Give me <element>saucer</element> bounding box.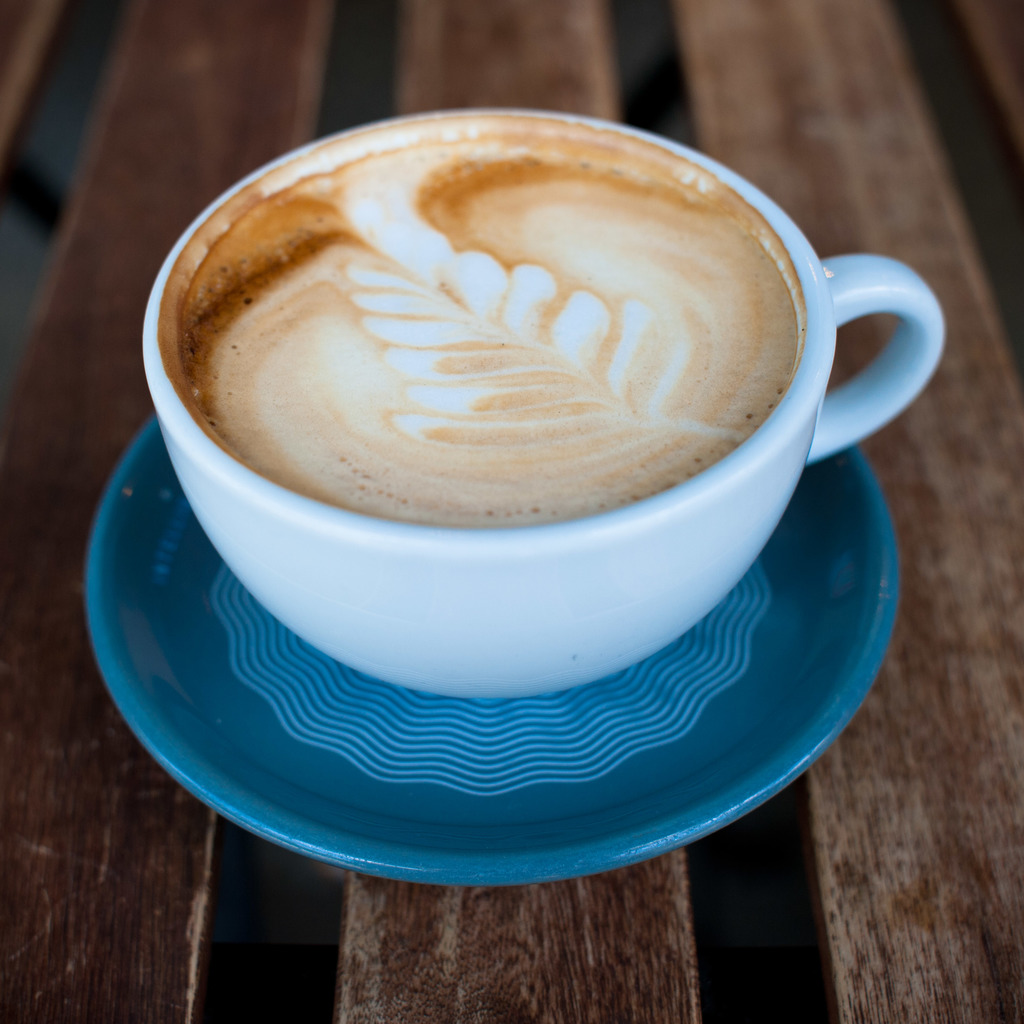
select_region(90, 424, 897, 887).
